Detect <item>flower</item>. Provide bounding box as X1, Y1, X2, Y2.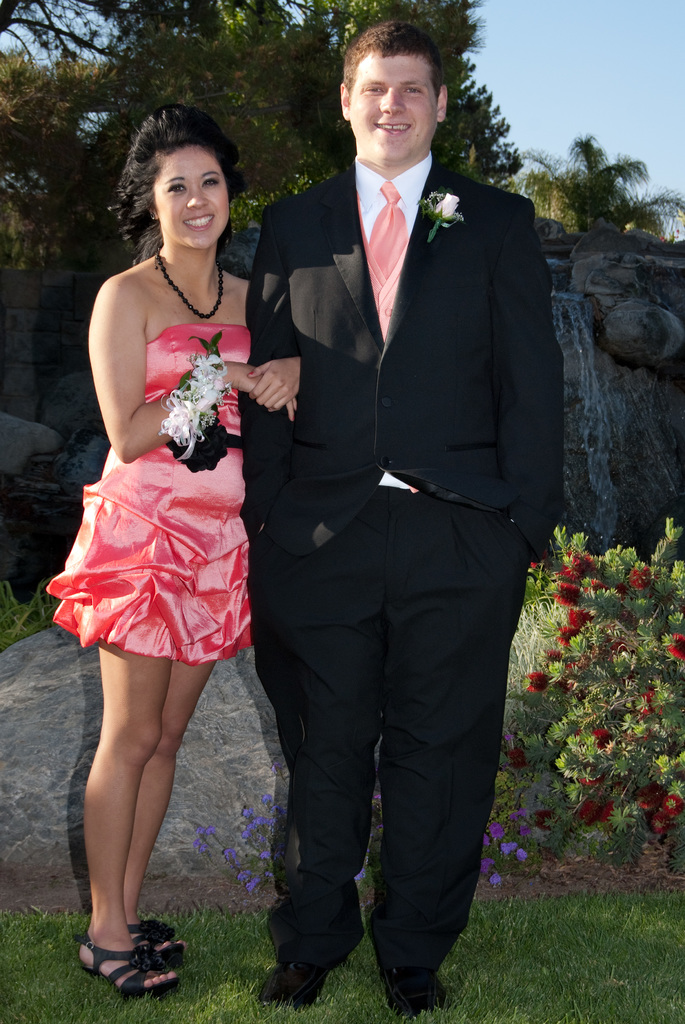
480, 858, 492, 877.
